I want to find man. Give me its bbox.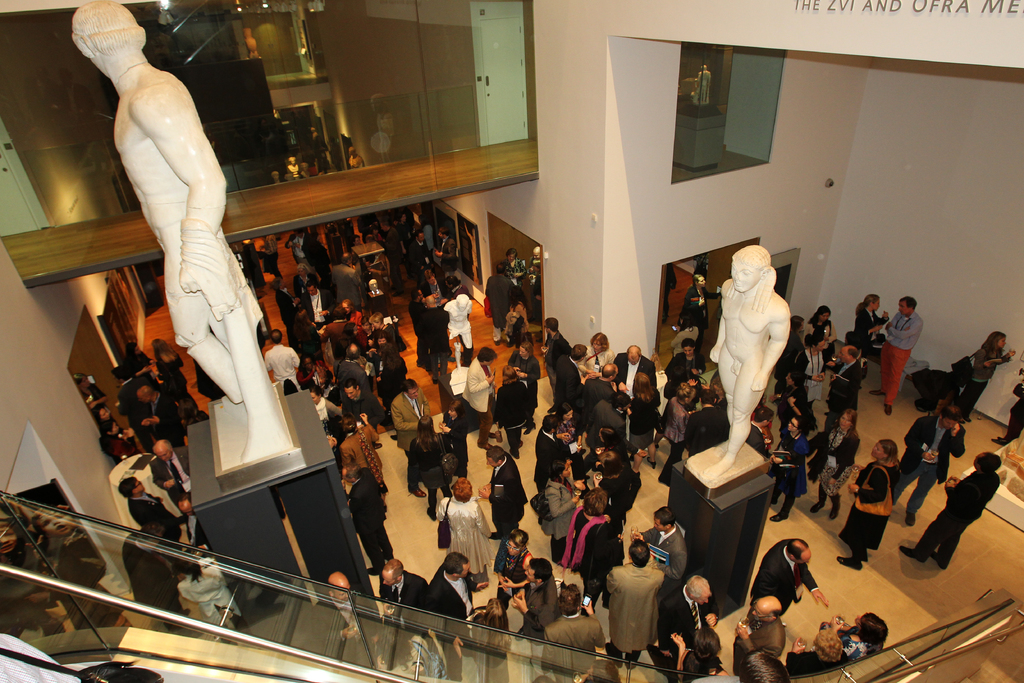
<region>898, 453, 1002, 569</region>.
